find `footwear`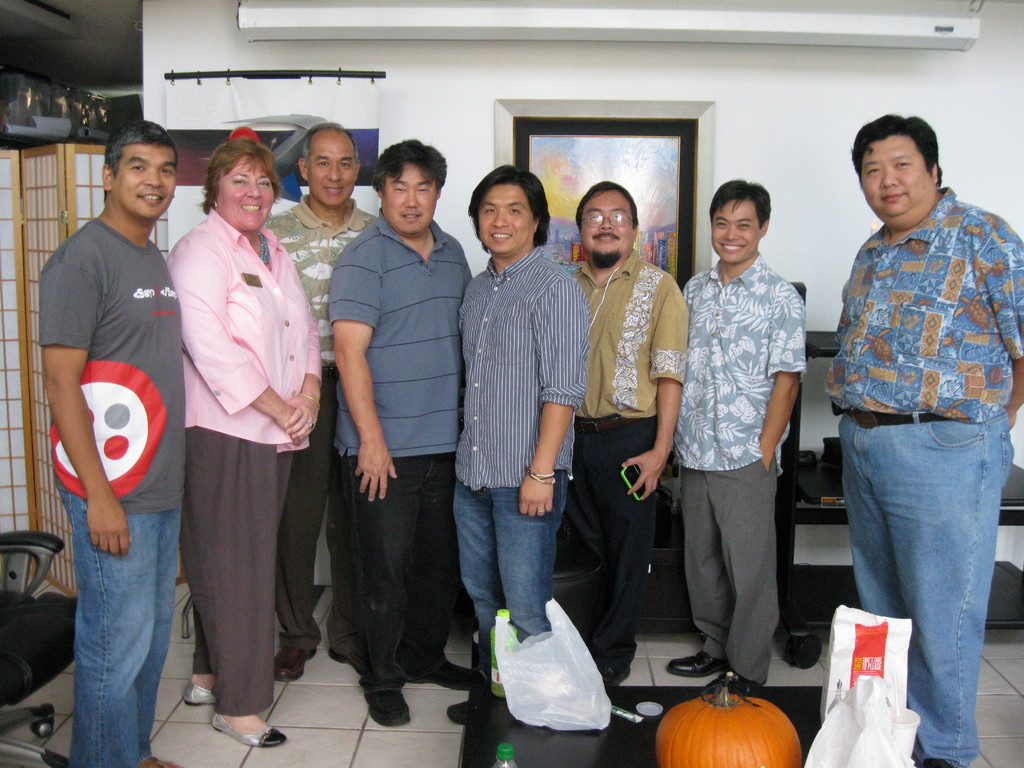
l=708, t=669, r=768, b=694
